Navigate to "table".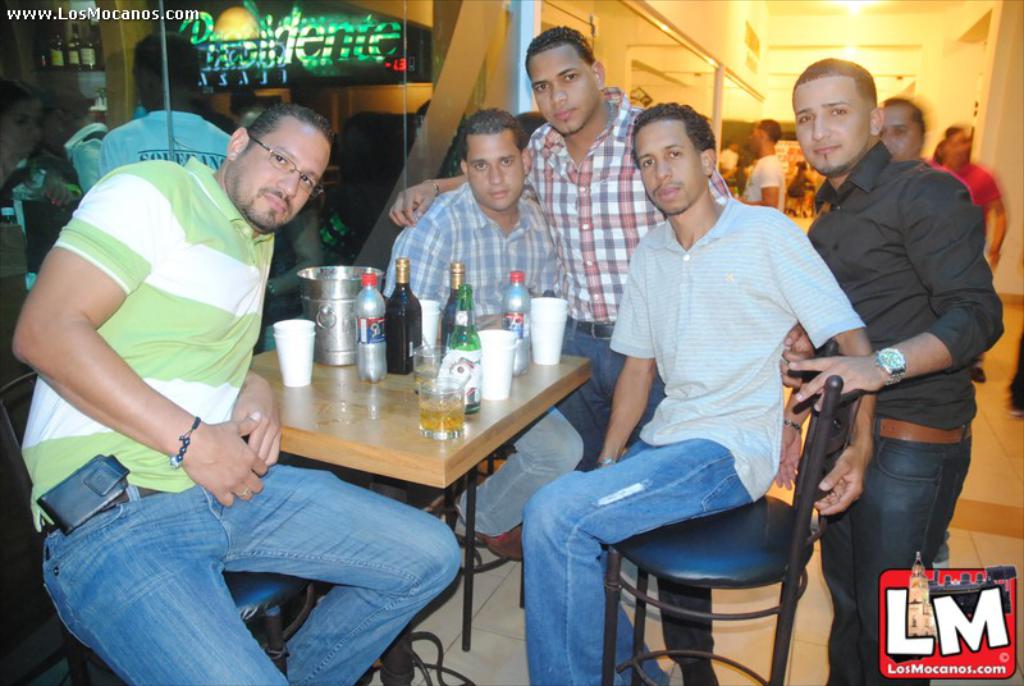
Navigation target: (left=239, top=325, right=598, bottom=654).
